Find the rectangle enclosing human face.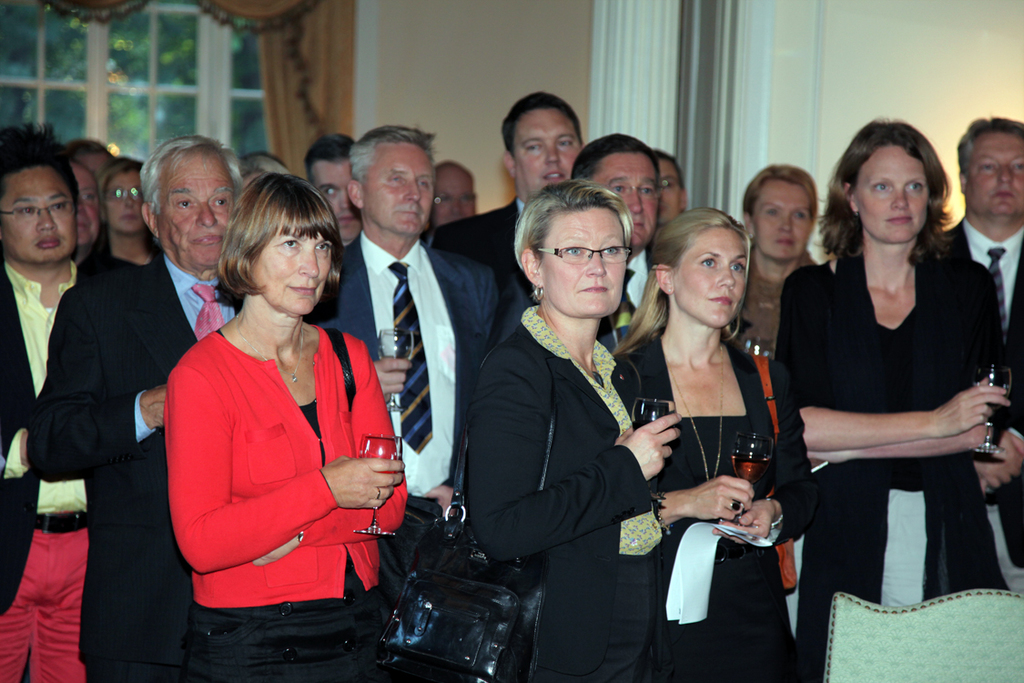
crop(514, 108, 575, 189).
